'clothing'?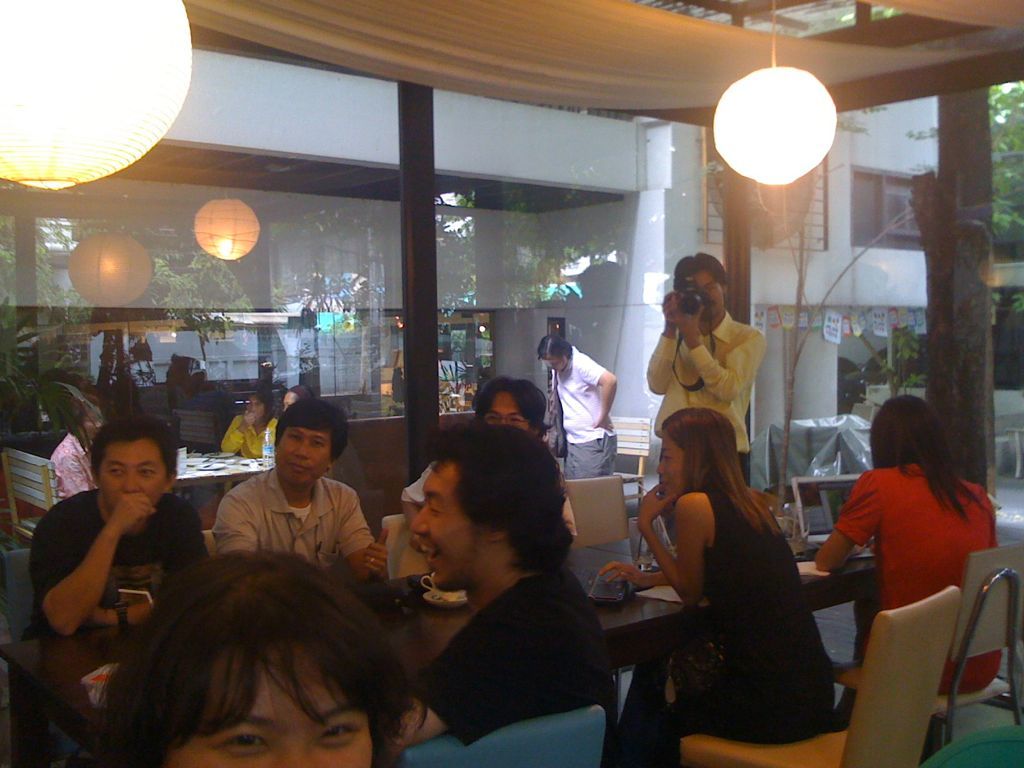
(42, 431, 90, 511)
